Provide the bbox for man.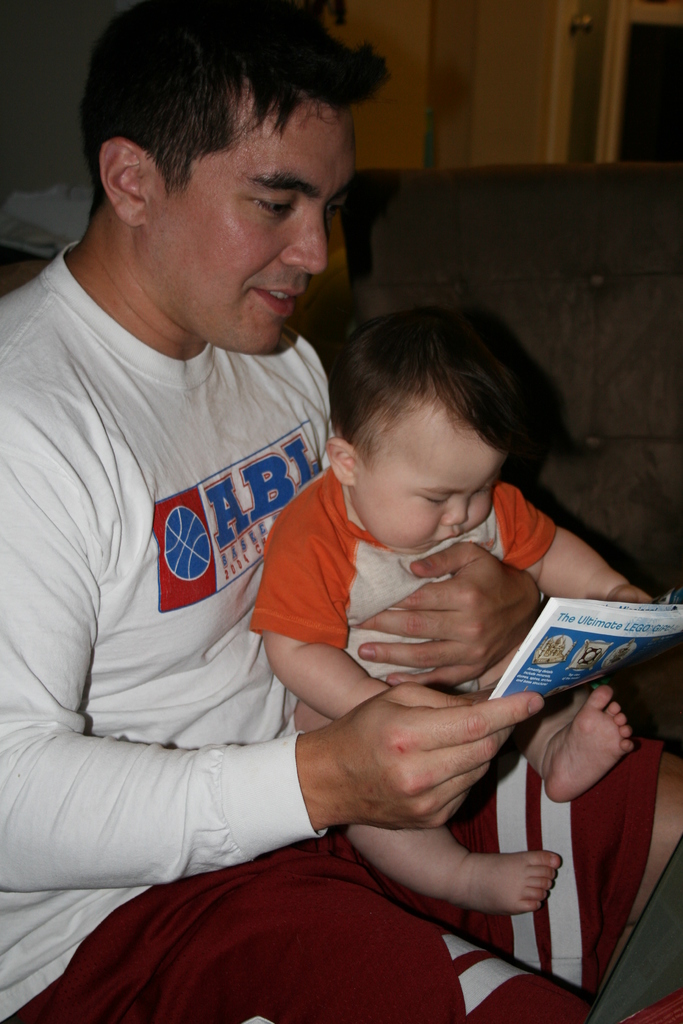
[left=0, top=4, right=682, bottom=1023].
